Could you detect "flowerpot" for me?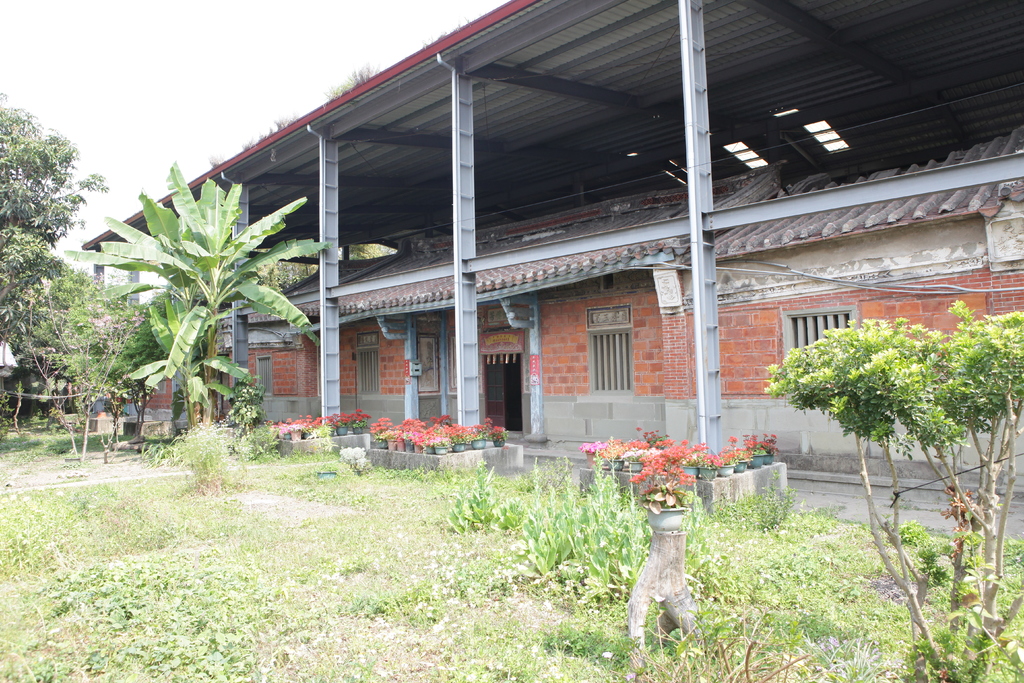
Detection result: 650 504 687 537.
